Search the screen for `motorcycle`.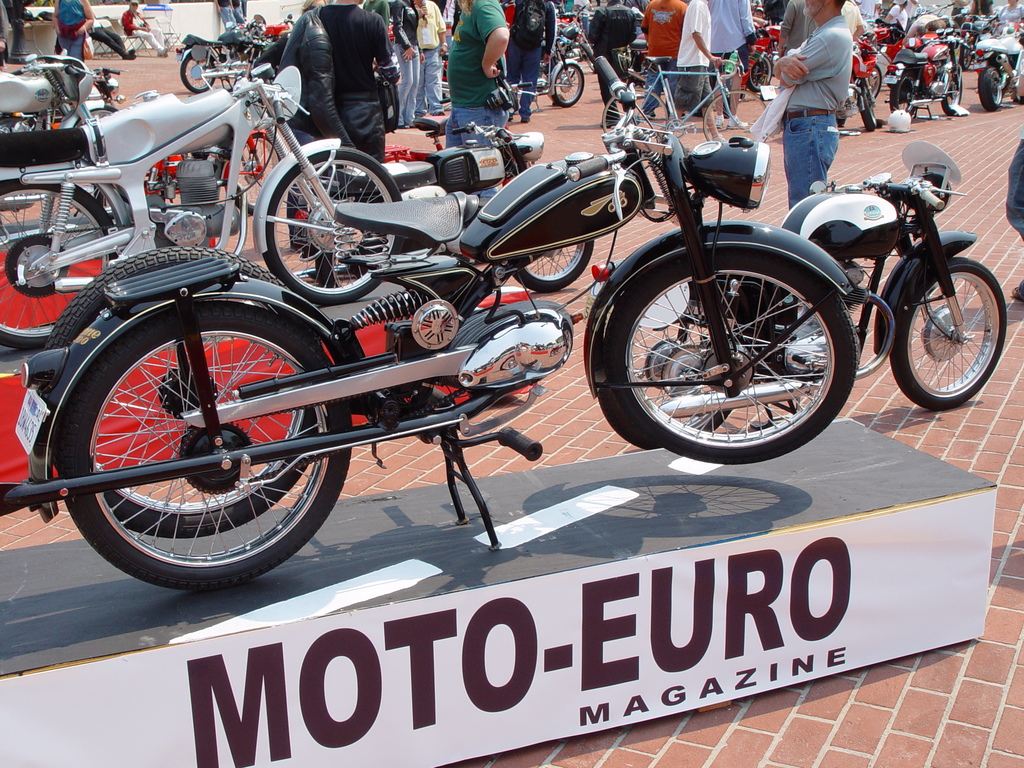
Found at crop(968, 27, 1023, 109).
